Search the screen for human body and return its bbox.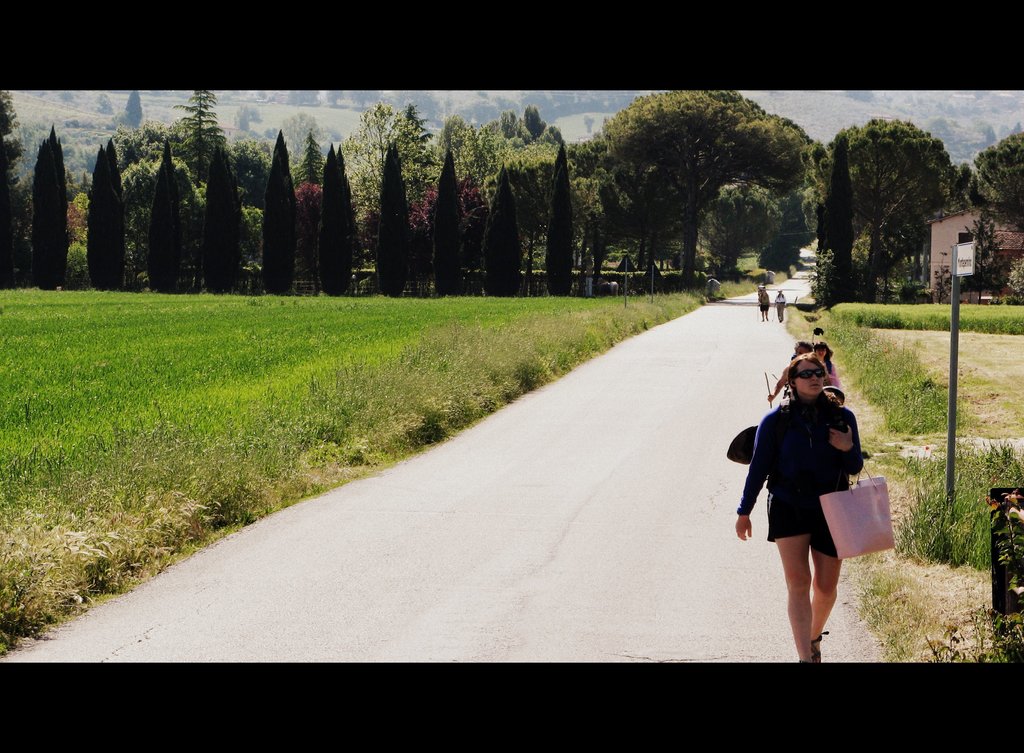
Found: rect(772, 296, 785, 321).
